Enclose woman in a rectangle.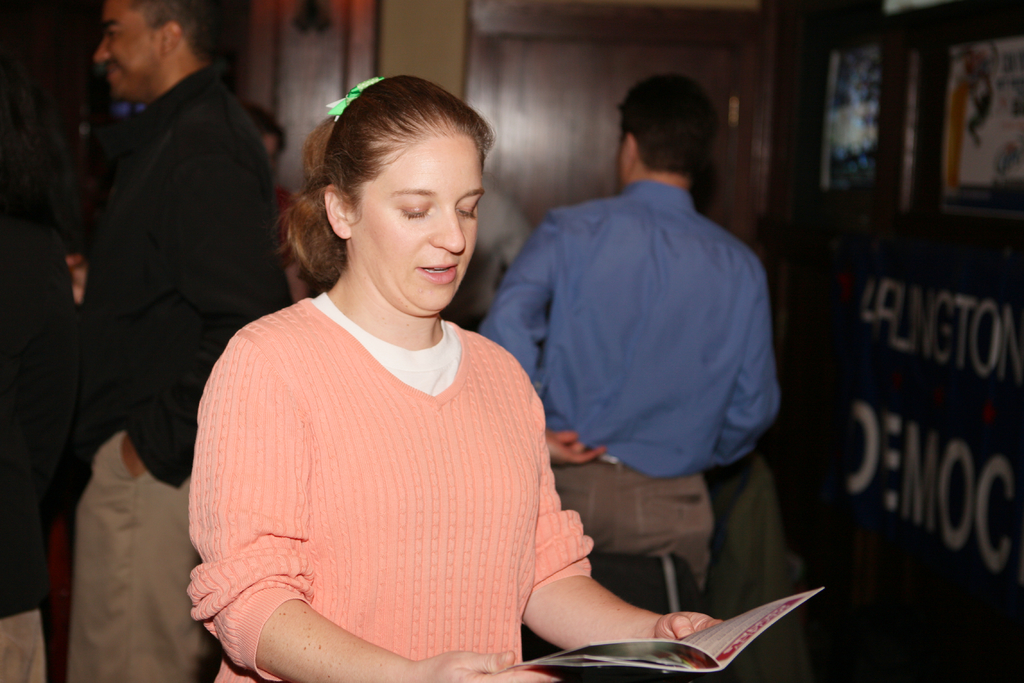
[180, 79, 672, 667].
